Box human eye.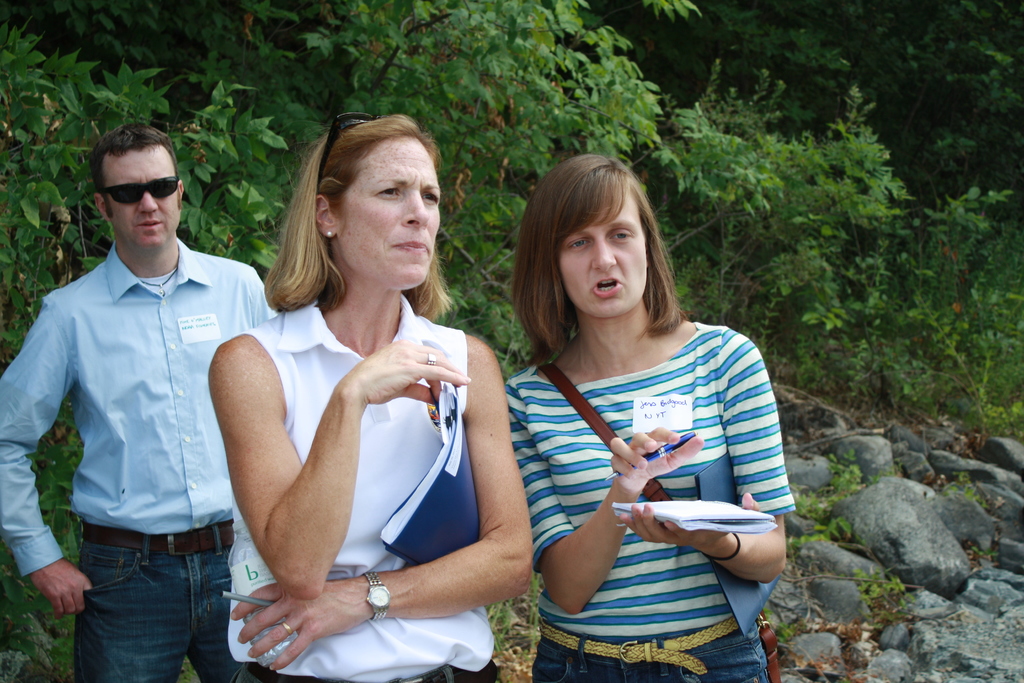
bbox=(374, 181, 404, 201).
